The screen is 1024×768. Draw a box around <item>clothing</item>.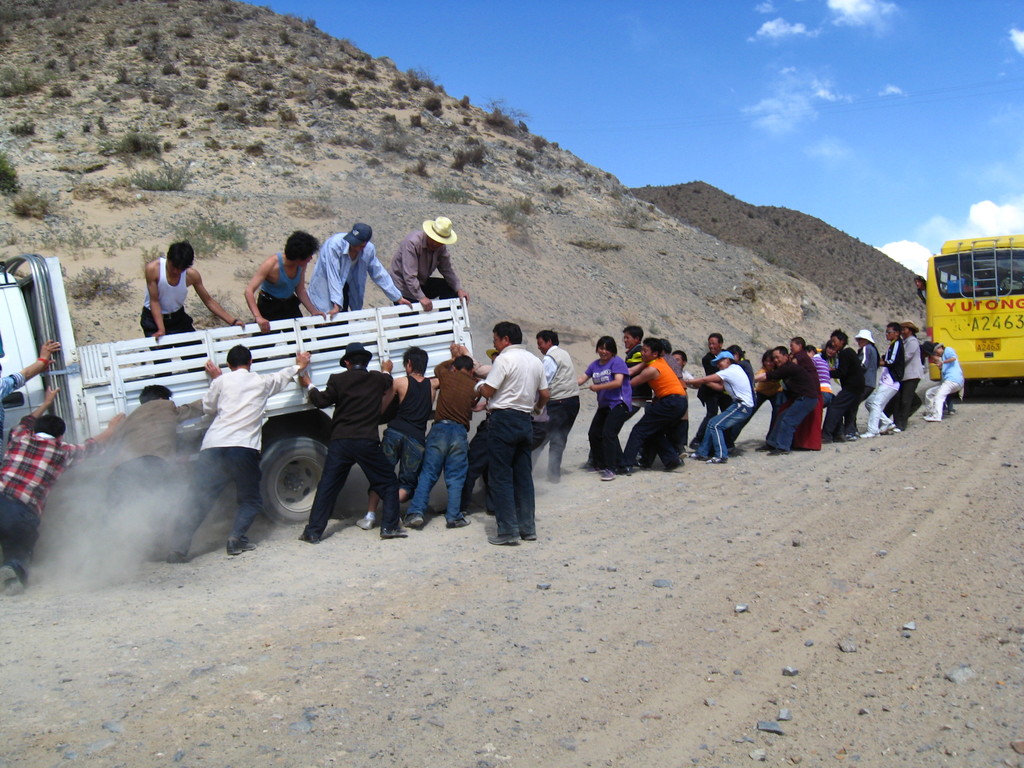
Rect(314, 233, 399, 347).
